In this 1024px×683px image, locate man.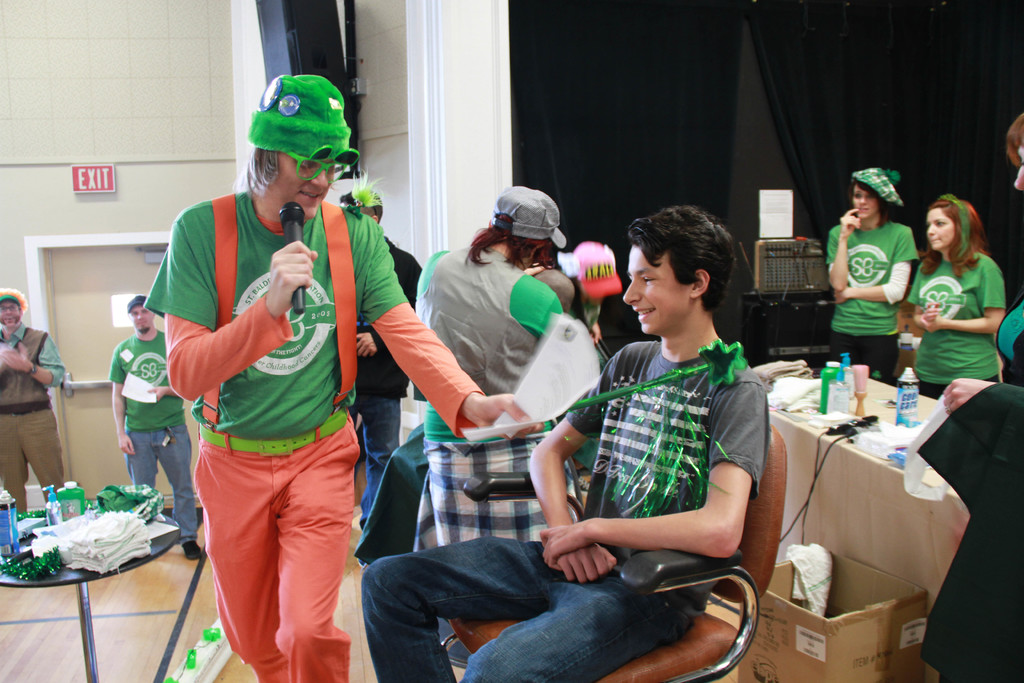
Bounding box: 106, 293, 207, 562.
